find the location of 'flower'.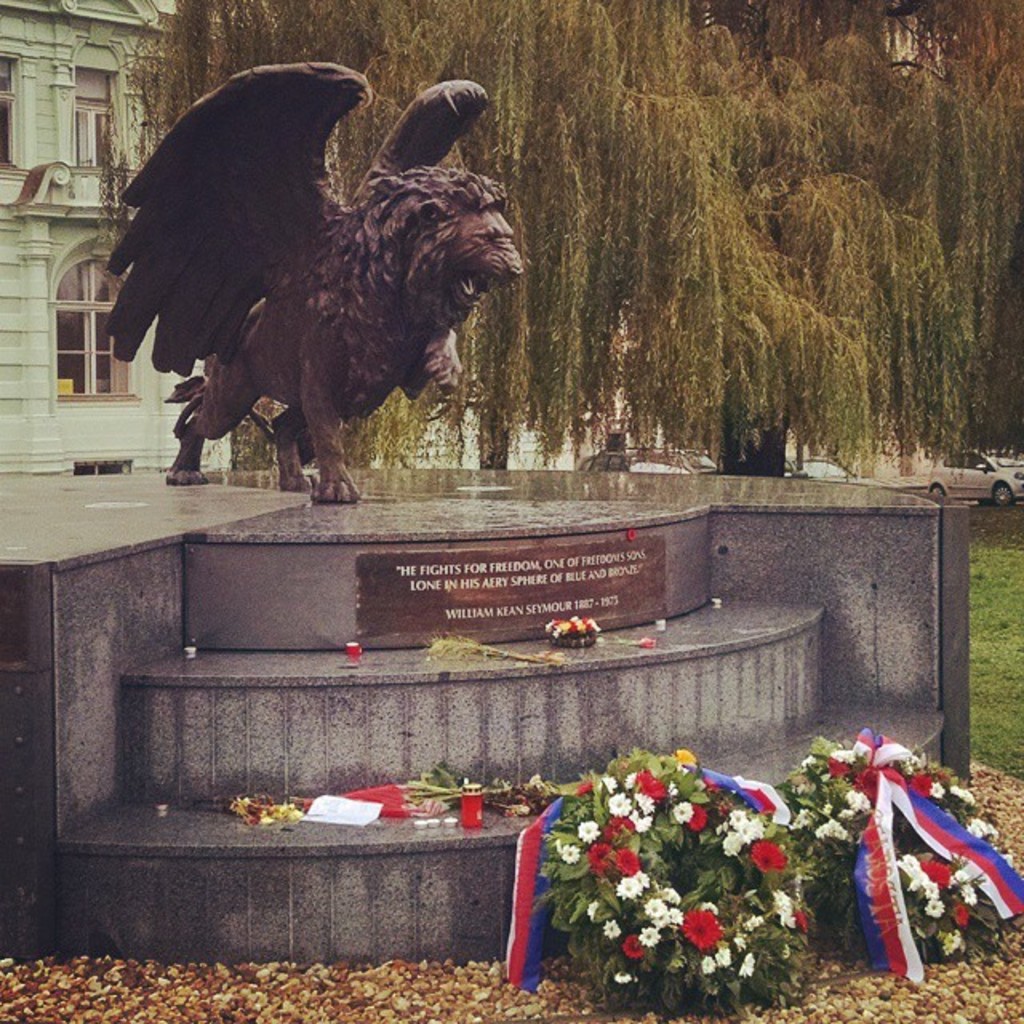
Location: bbox=[832, 739, 856, 768].
